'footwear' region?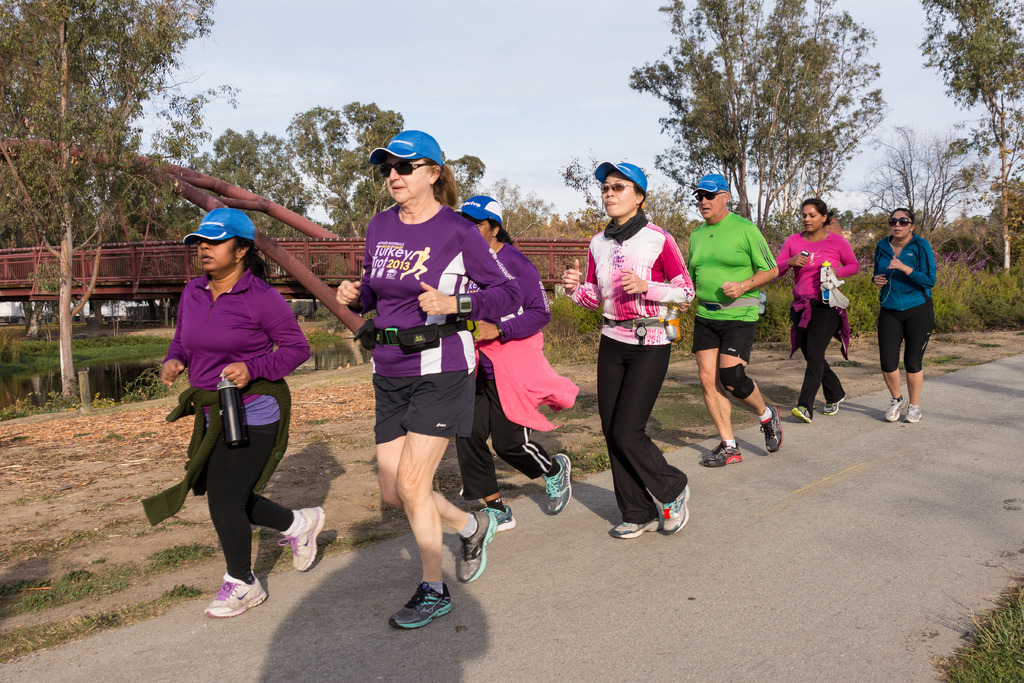
387,584,458,648
